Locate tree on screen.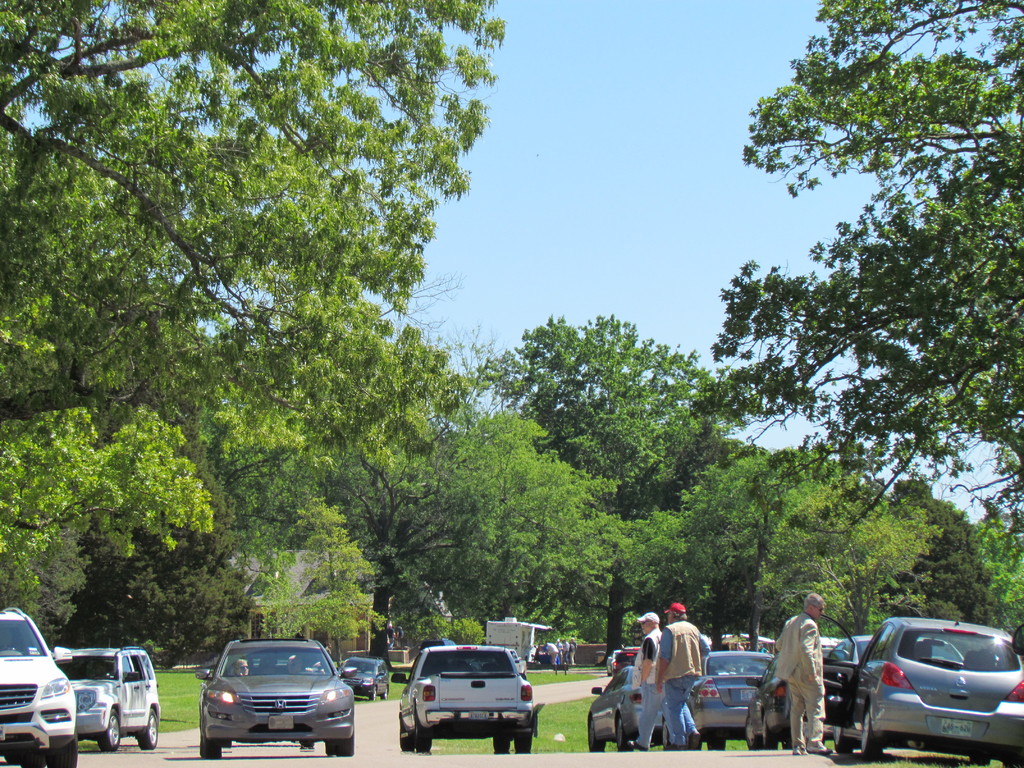
On screen at 691, 0, 1023, 549.
